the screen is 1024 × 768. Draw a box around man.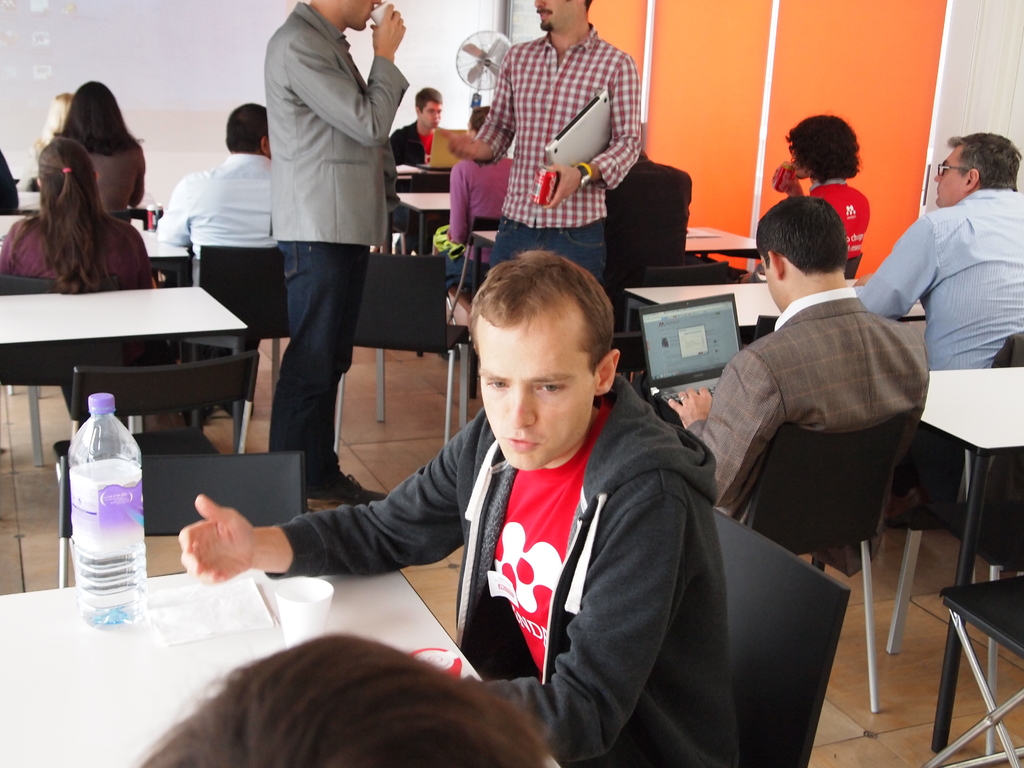
<region>433, 0, 639, 292</region>.
